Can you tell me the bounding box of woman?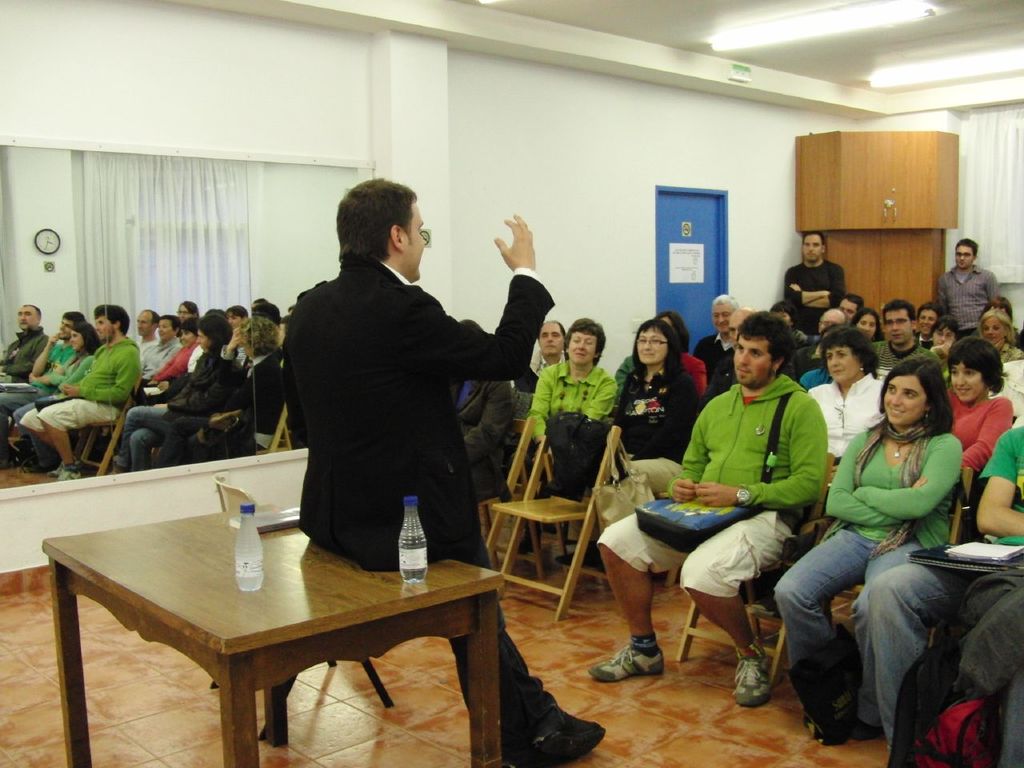
801:326:886:466.
